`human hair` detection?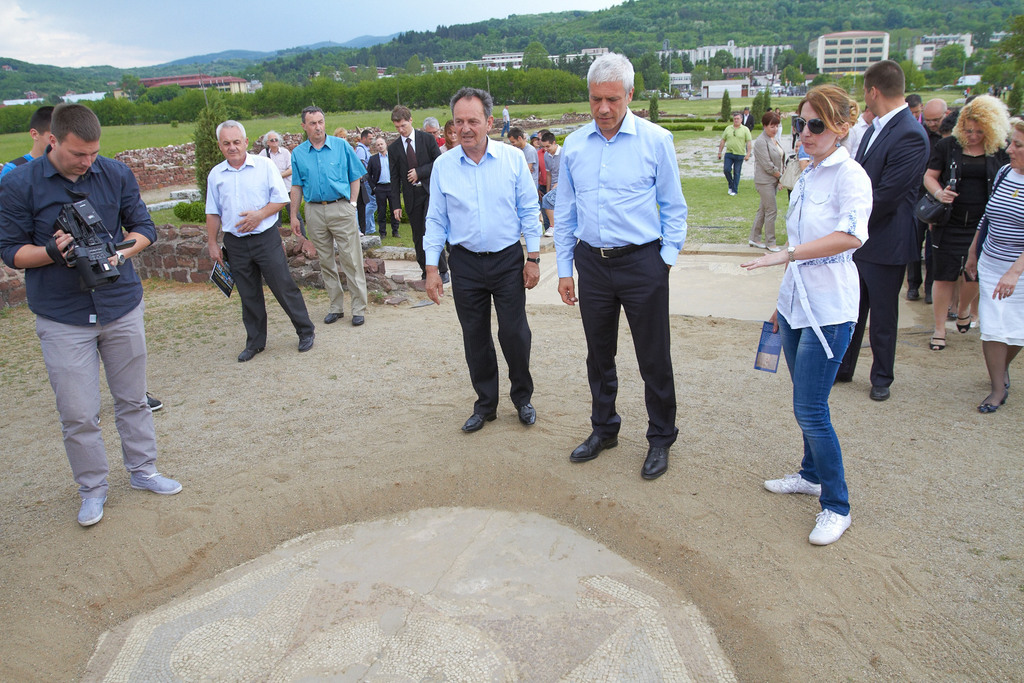
<bbox>582, 51, 635, 97</bbox>
